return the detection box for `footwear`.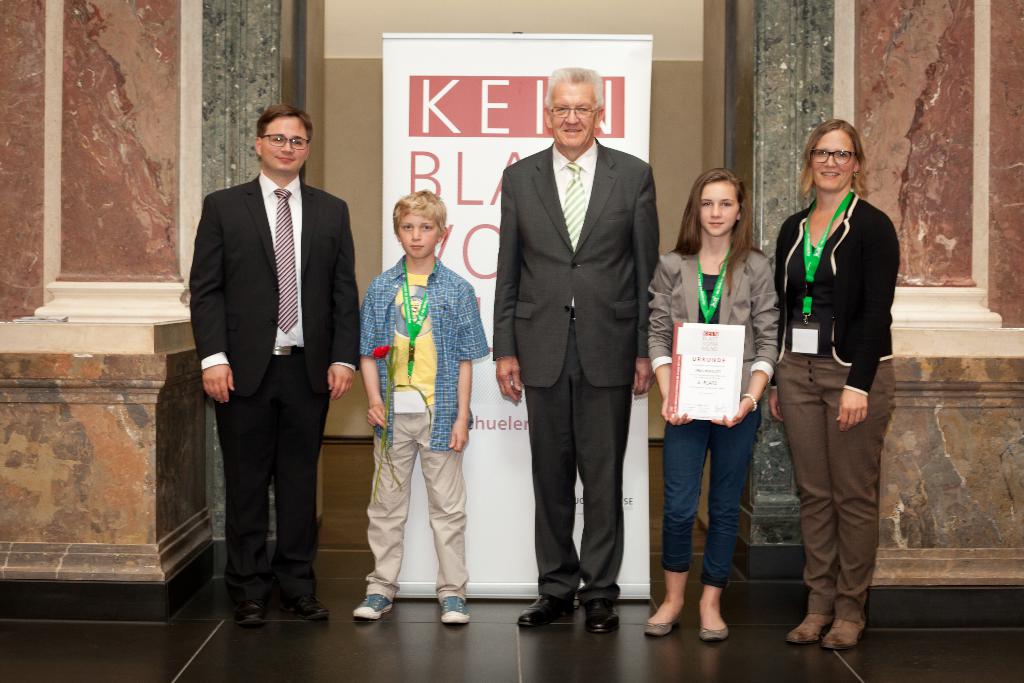
[left=582, top=598, right=621, bottom=630].
